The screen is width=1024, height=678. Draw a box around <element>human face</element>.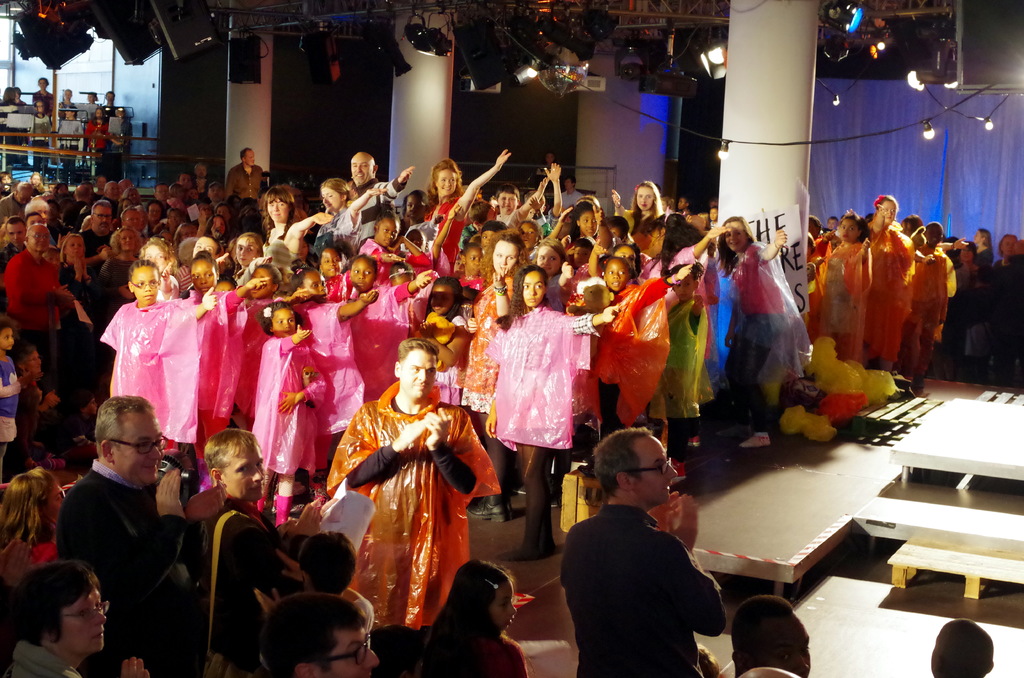
[x1=65, y1=108, x2=74, y2=120].
